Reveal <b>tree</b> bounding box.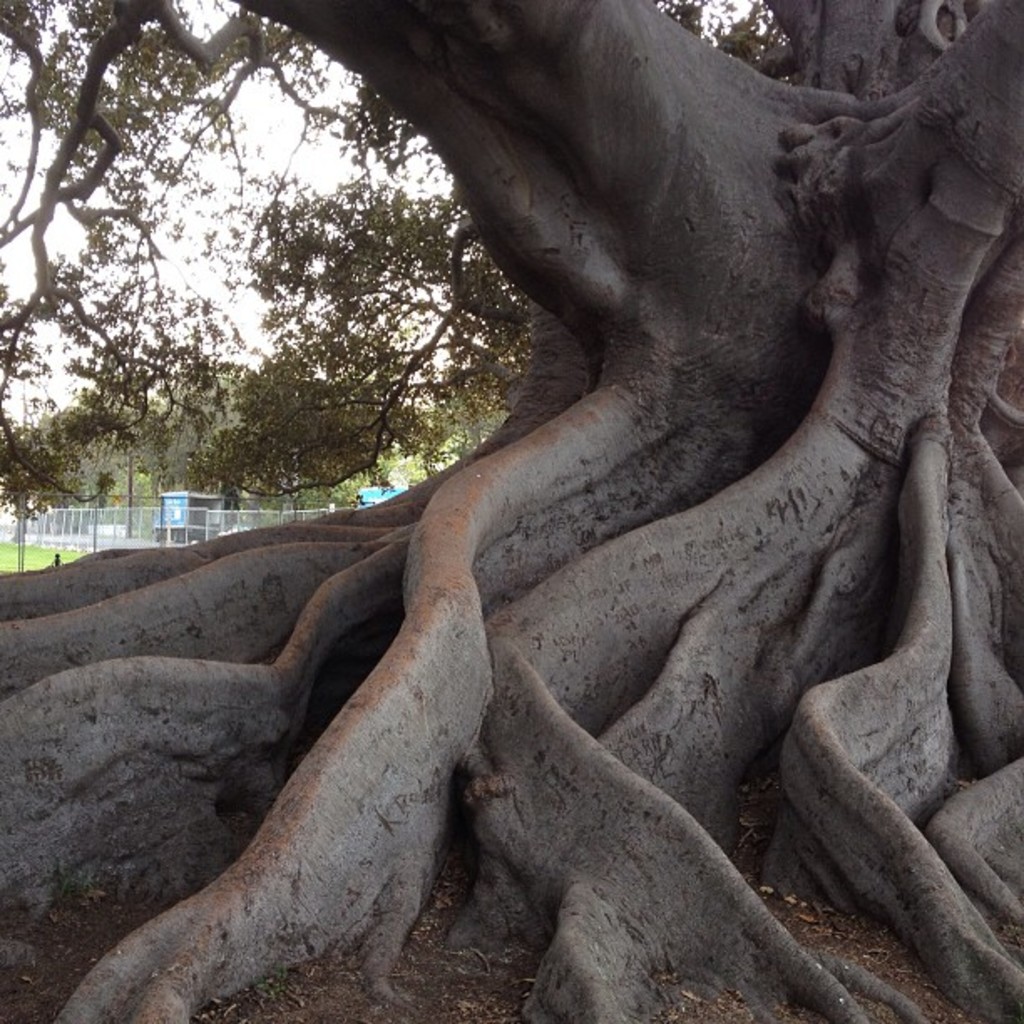
Revealed: crop(0, 0, 1022, 1022).
